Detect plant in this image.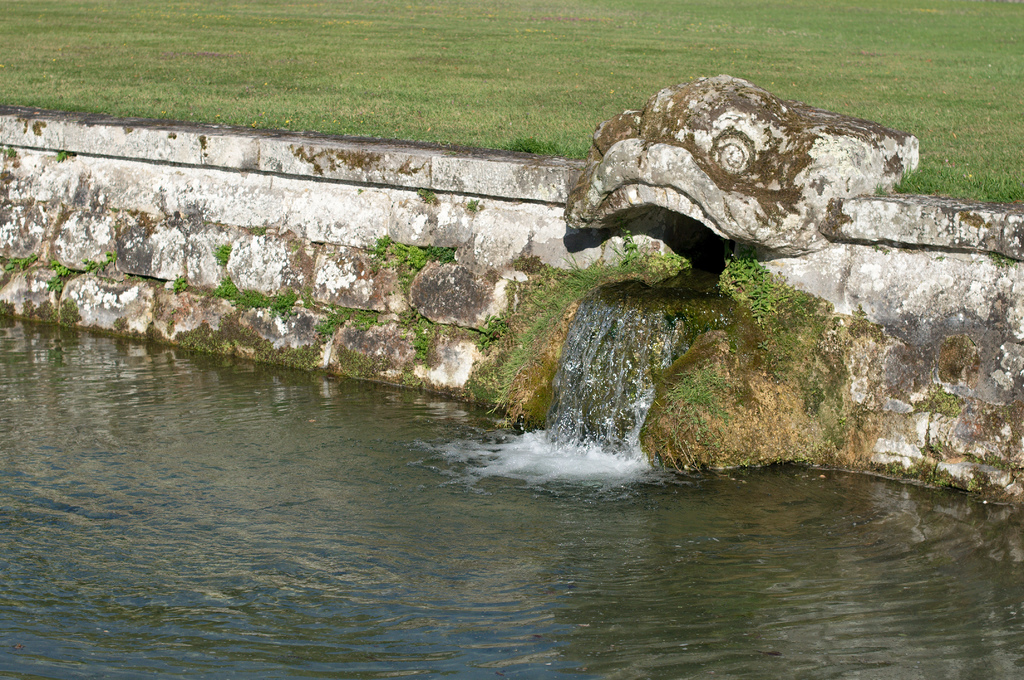
Detection: 315, 301, 379, 336.
